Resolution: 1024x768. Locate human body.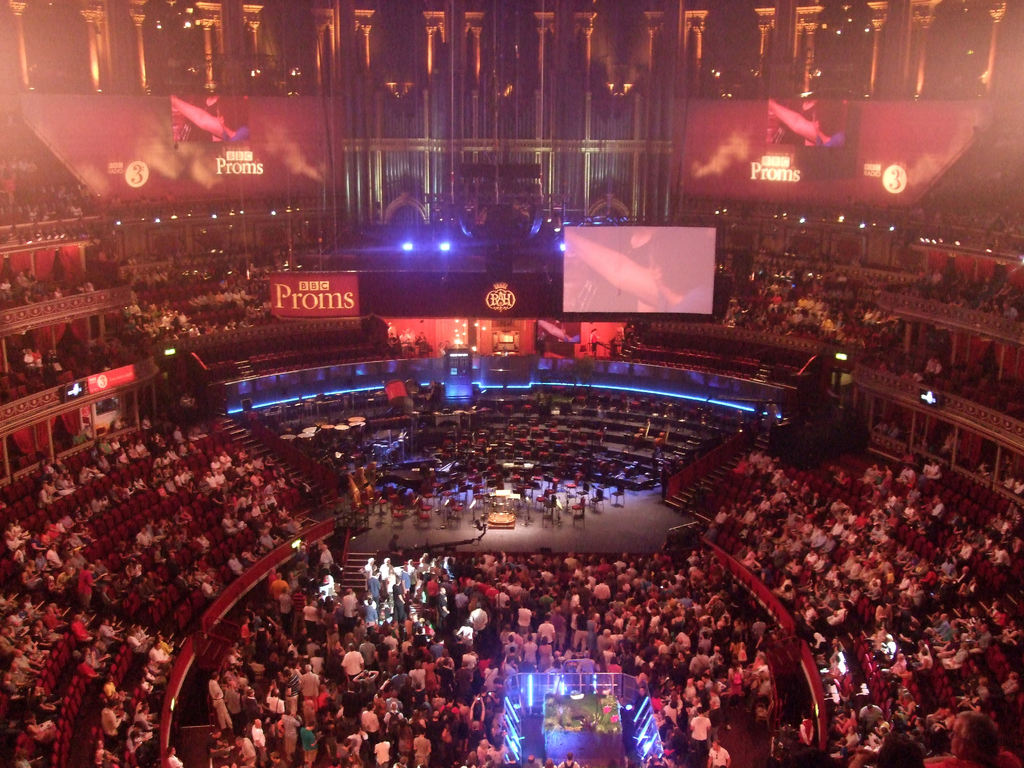
{"x1": 236, "y1": 455, "x2": 239, "y2": 459}.
